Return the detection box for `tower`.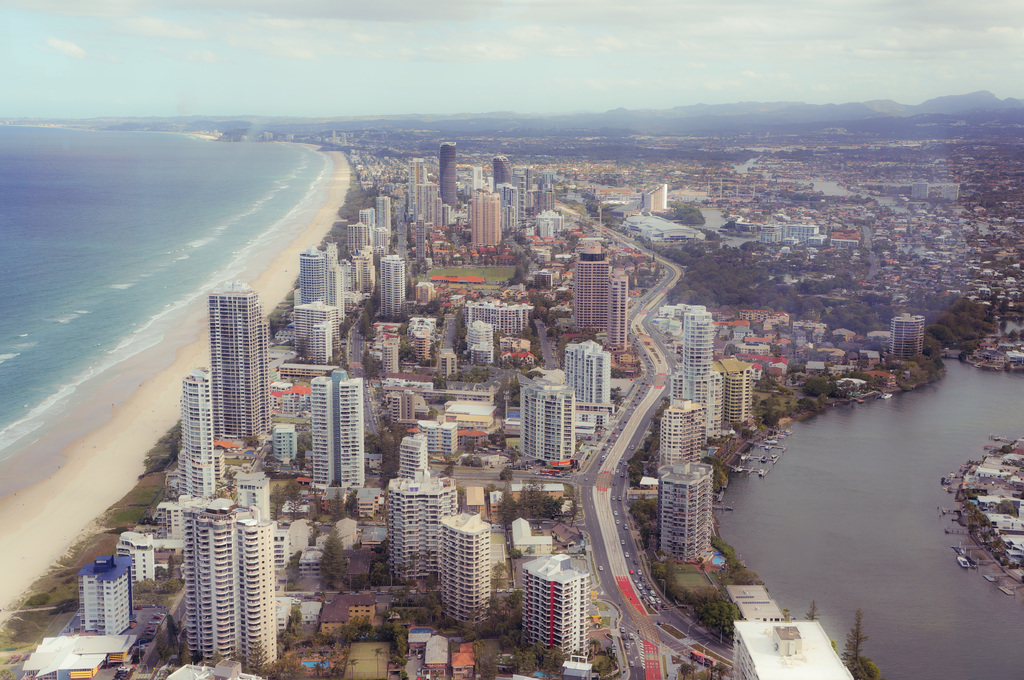
pyautogui.locateOnScreen(607, 271, 627, 353).
